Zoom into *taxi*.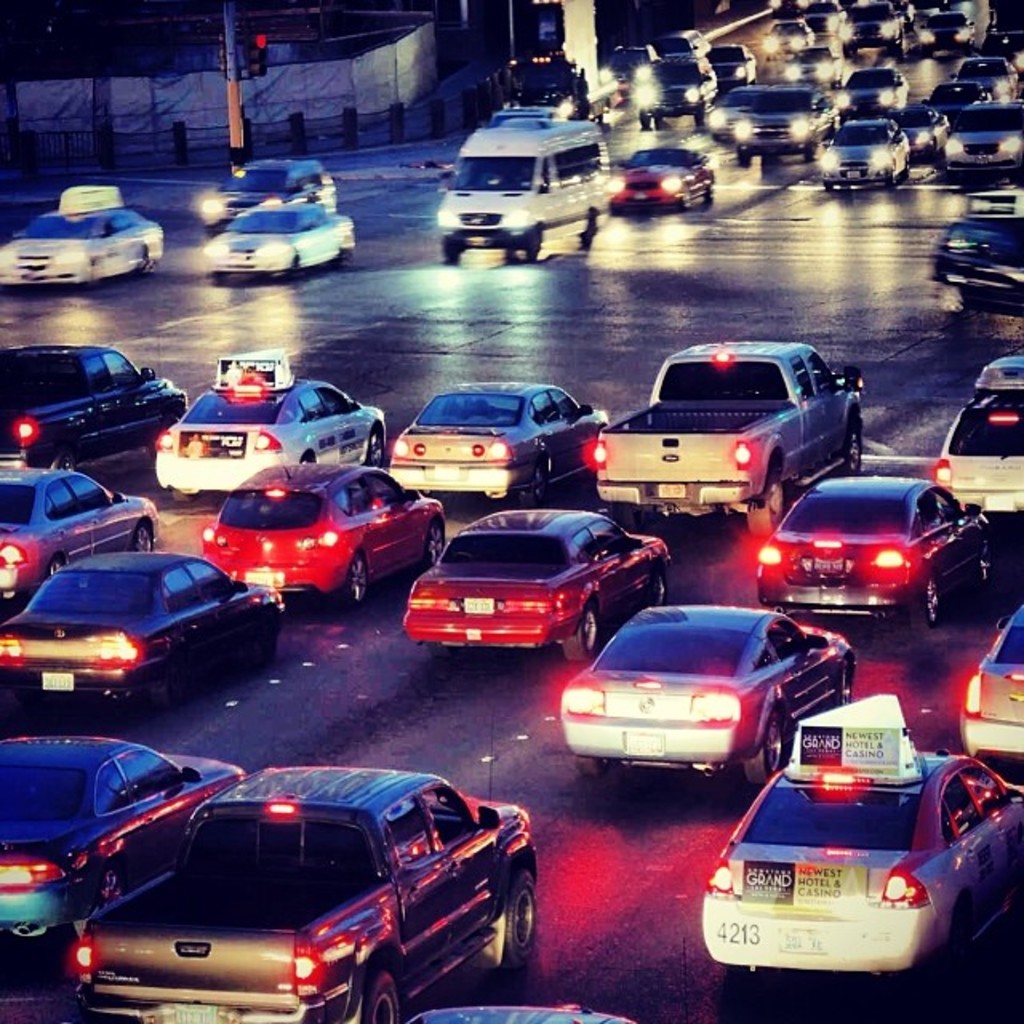
Zoom target: box(2, 190, 166, 293).
